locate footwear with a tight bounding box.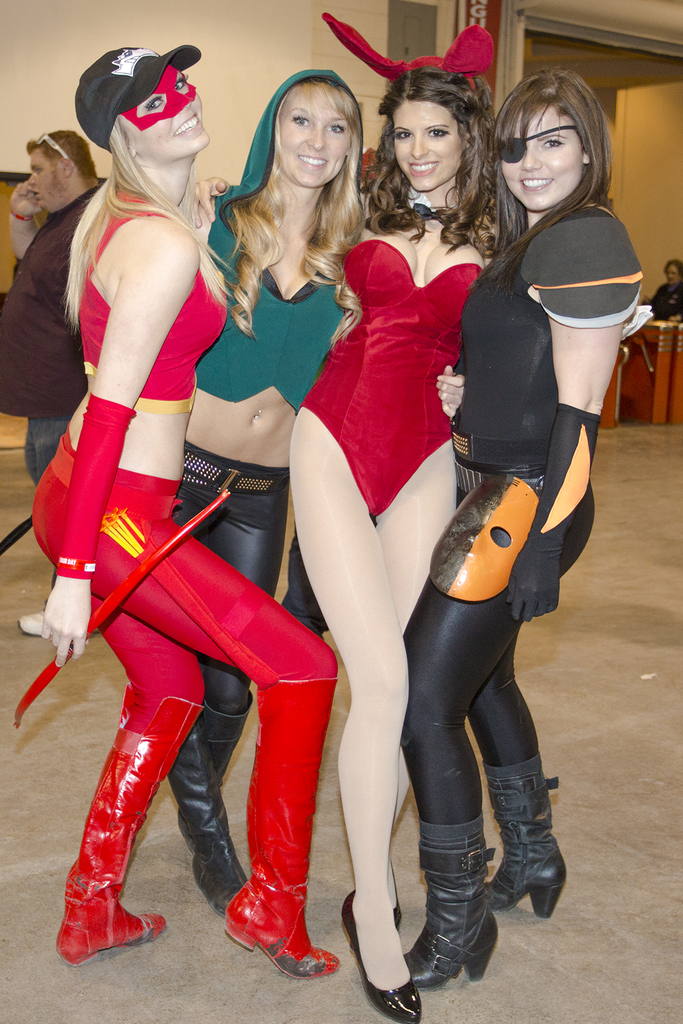
detection(391, 900, 404, 931).
